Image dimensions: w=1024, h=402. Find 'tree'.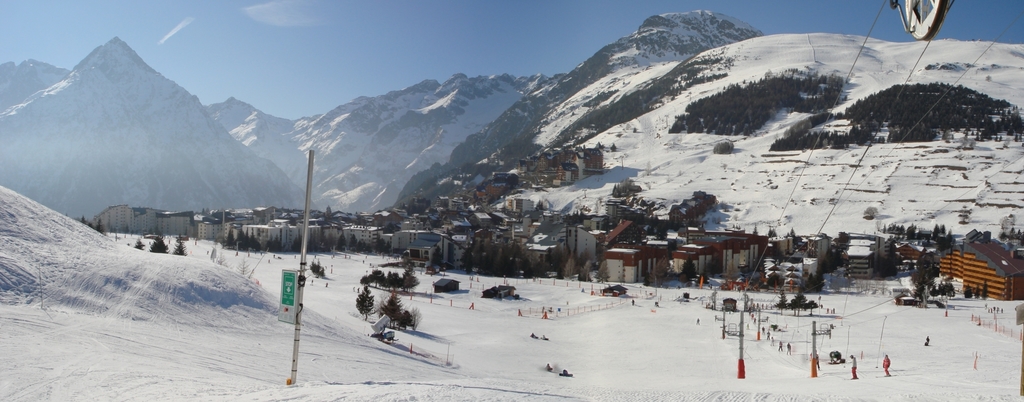
l=241, t=231, r=252, b=248.
